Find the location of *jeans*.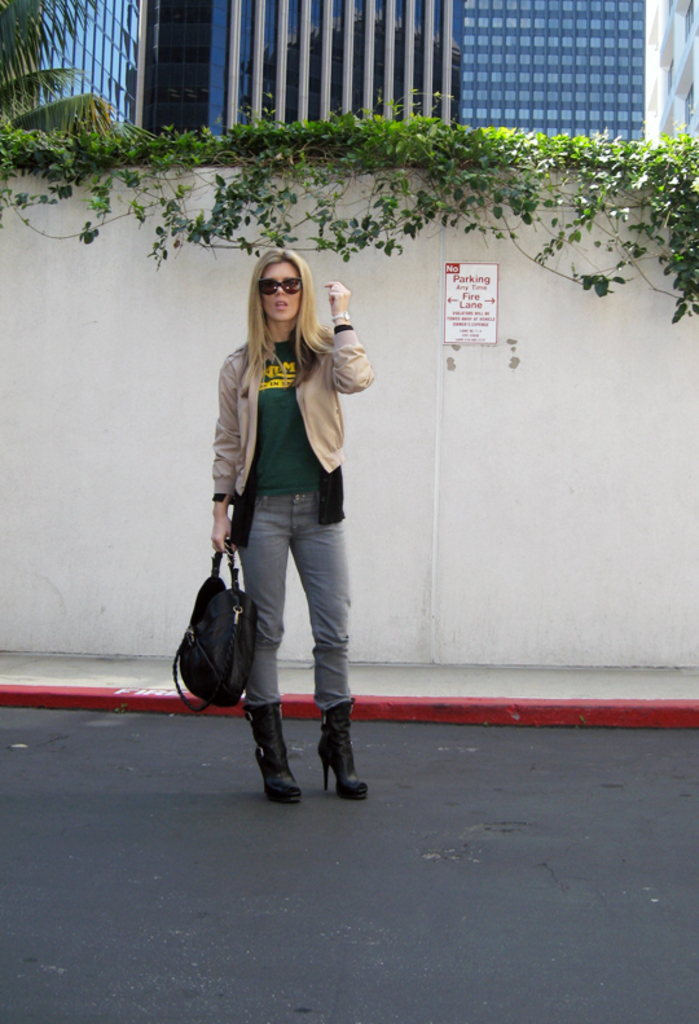
Location: {"x1": 193, "y1": 483, "x2": 348, "y2": 690}.
